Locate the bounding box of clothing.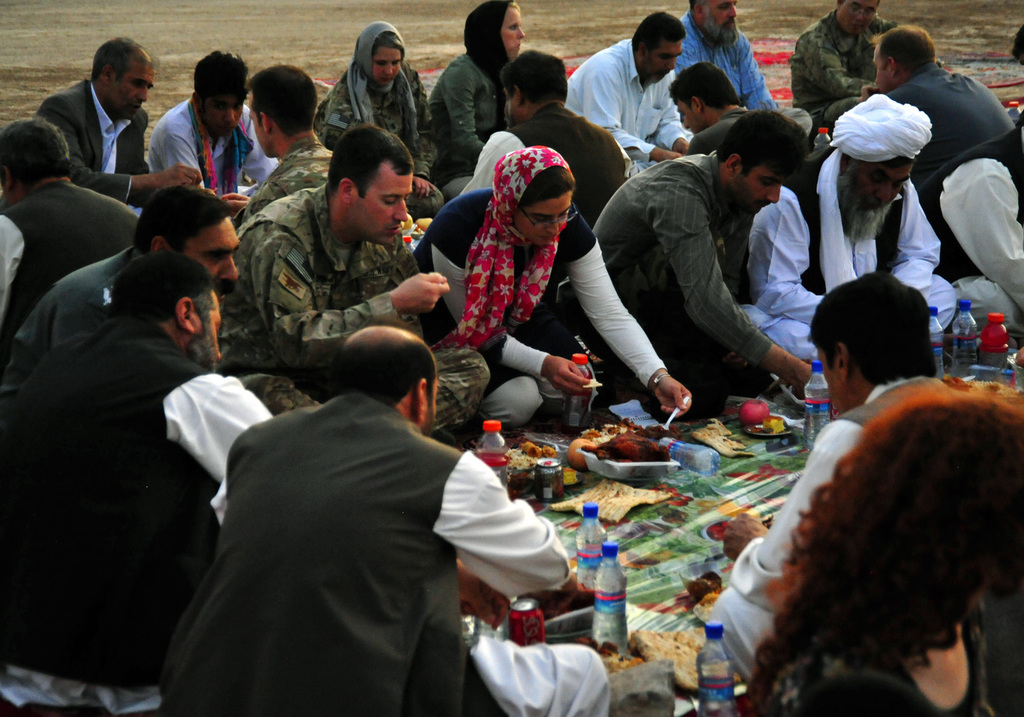
Bounding box: box(935, 129, 1023, 326).
